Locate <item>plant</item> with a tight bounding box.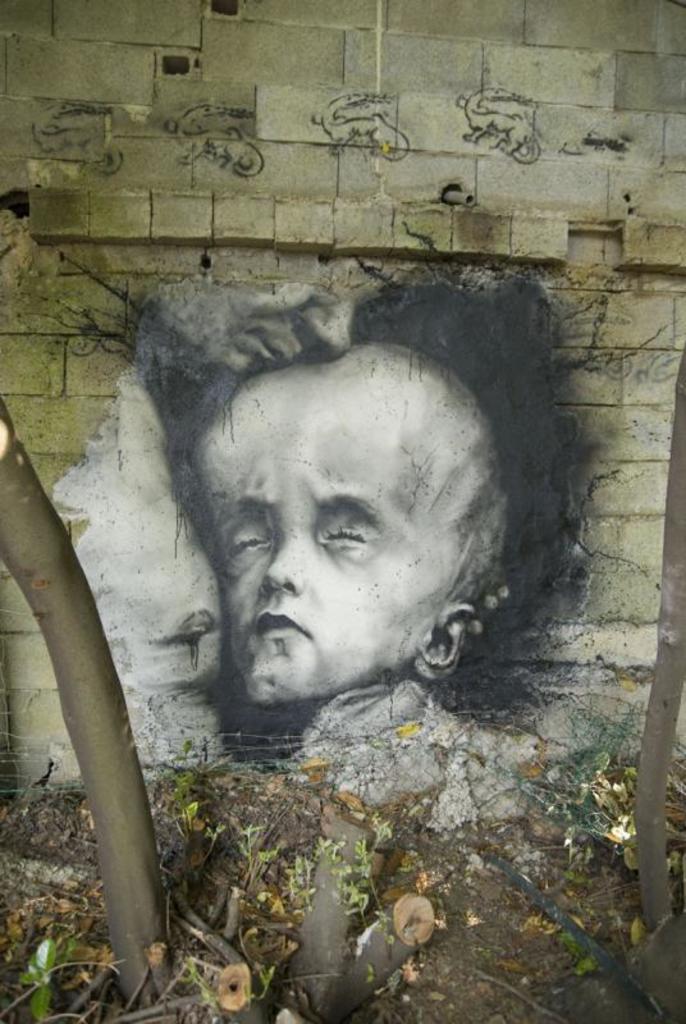
region(239, 808, 274, 892).
